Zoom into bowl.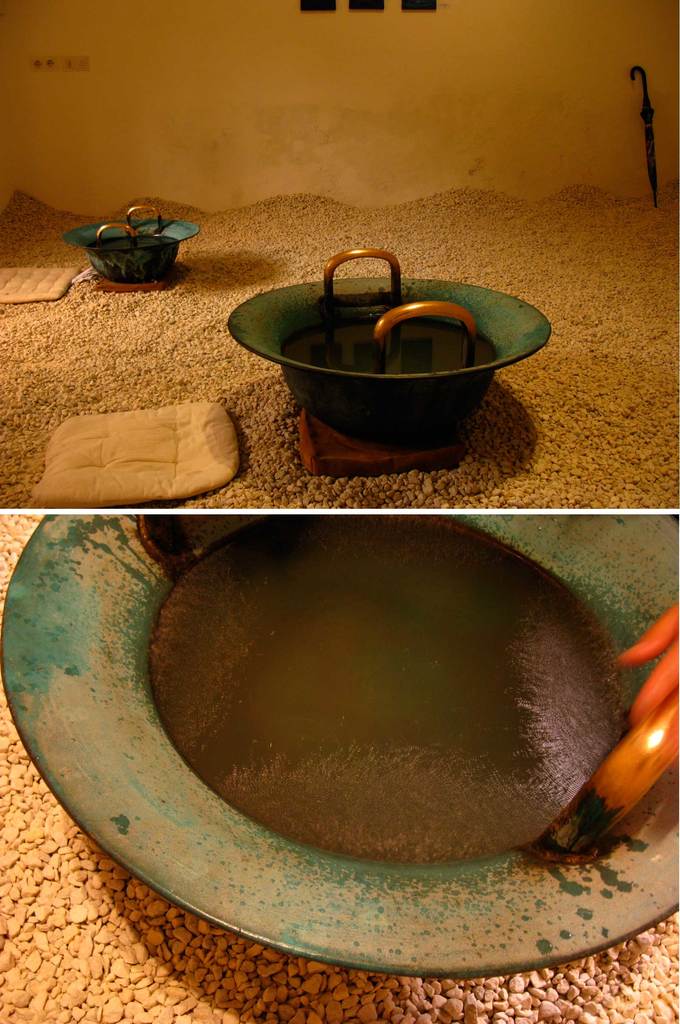
Zoom target: [left=75, top=204, right=196, bottom=273].
